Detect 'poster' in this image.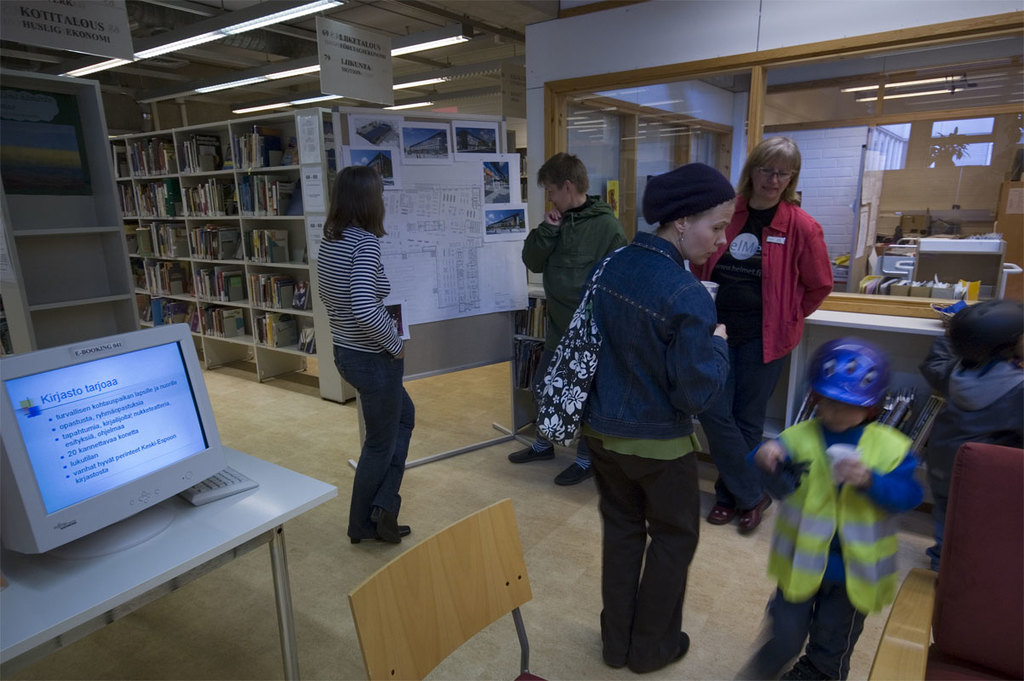
Detection: 350, 112, 398, 152.
